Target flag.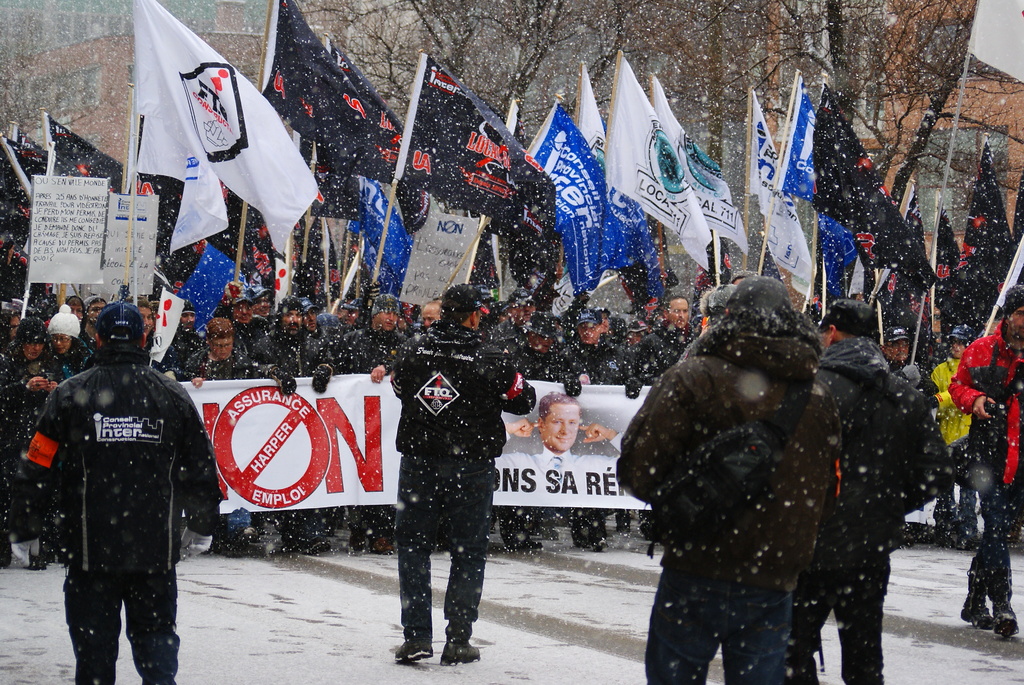
Target region: bbox(150, 288, 182, 361).
